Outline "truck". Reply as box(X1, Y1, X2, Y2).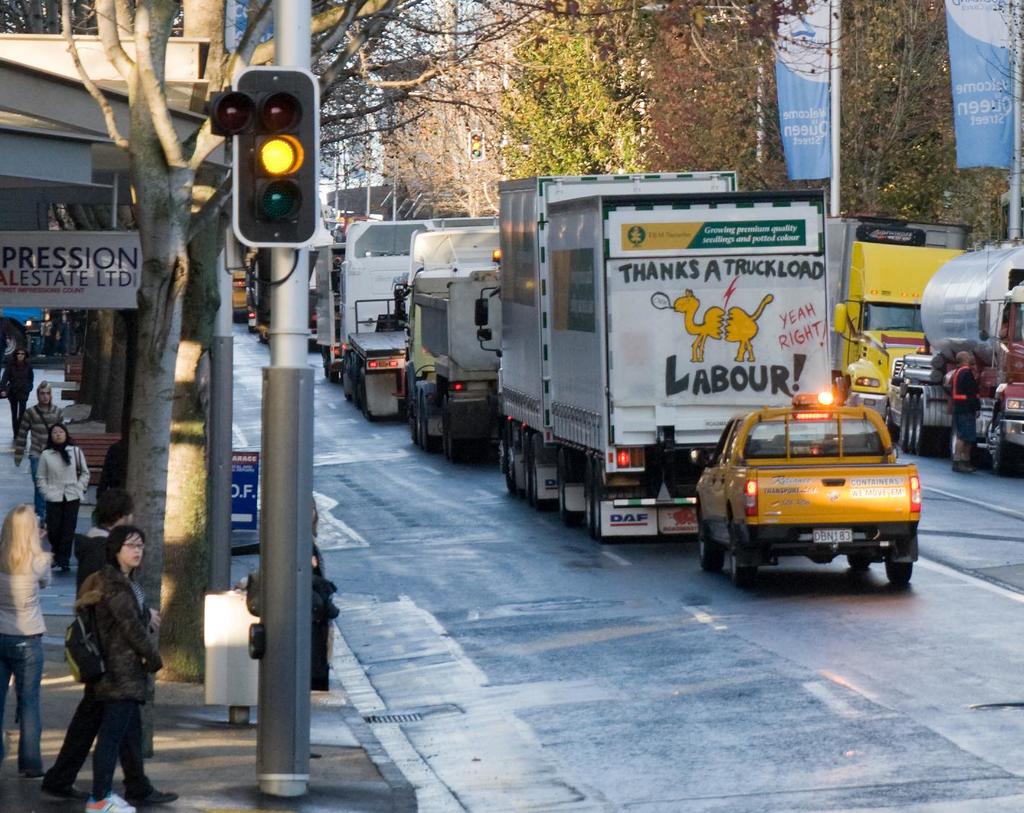
box(420, 176, 880, 544).
